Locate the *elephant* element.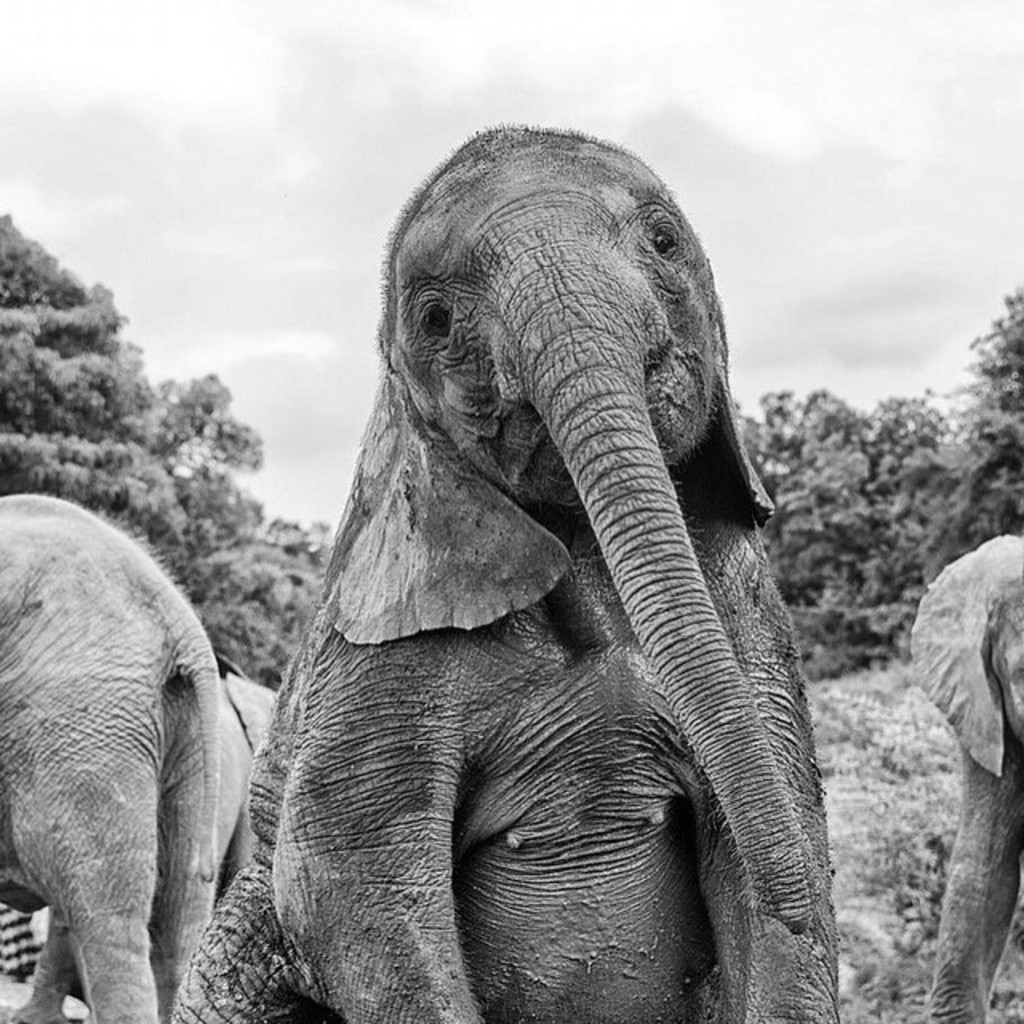
Element bbox: box=[898, 539, 1022, 1022].
